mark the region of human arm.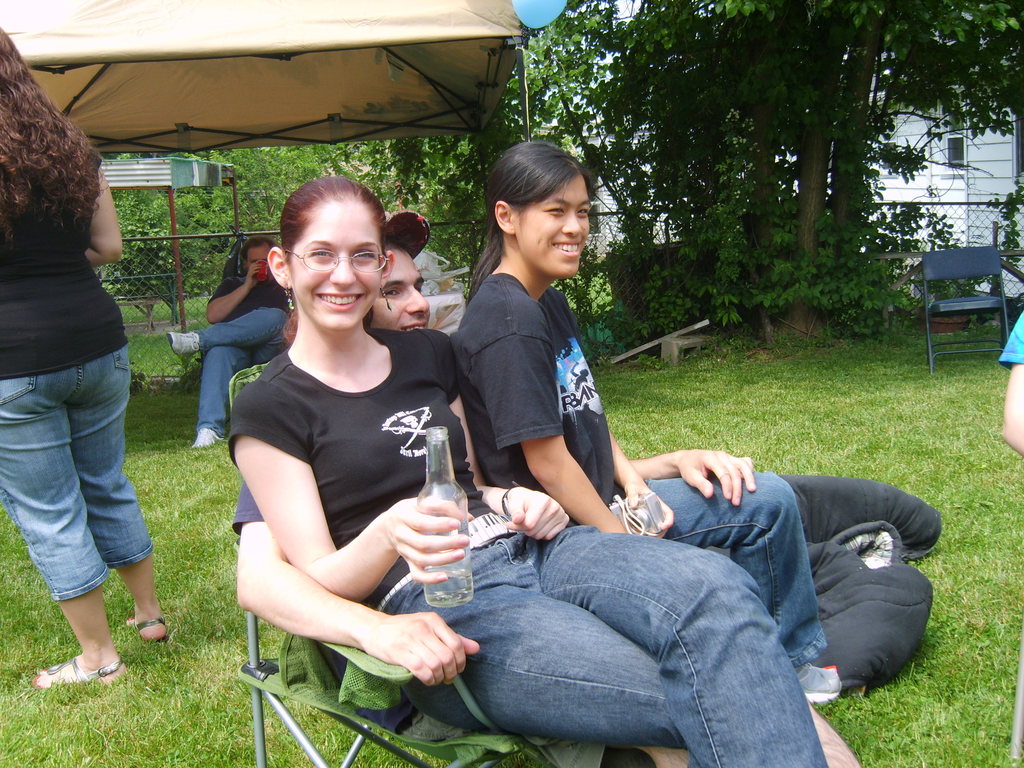
Region: crop(474, 300, 629, 542).
